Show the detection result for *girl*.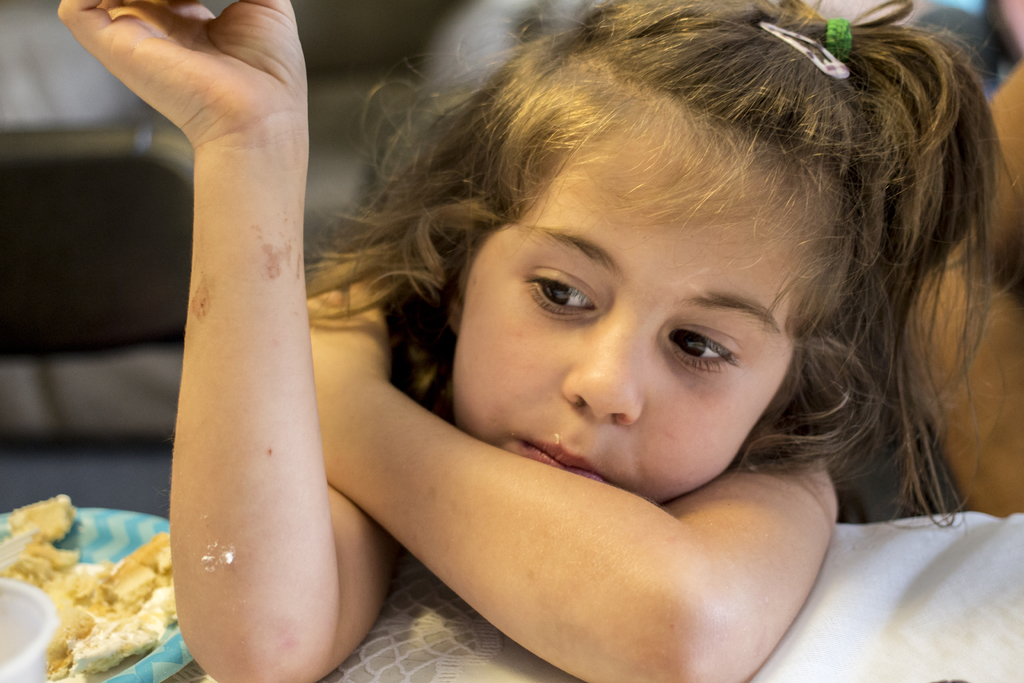
(54,0,1023,682).
